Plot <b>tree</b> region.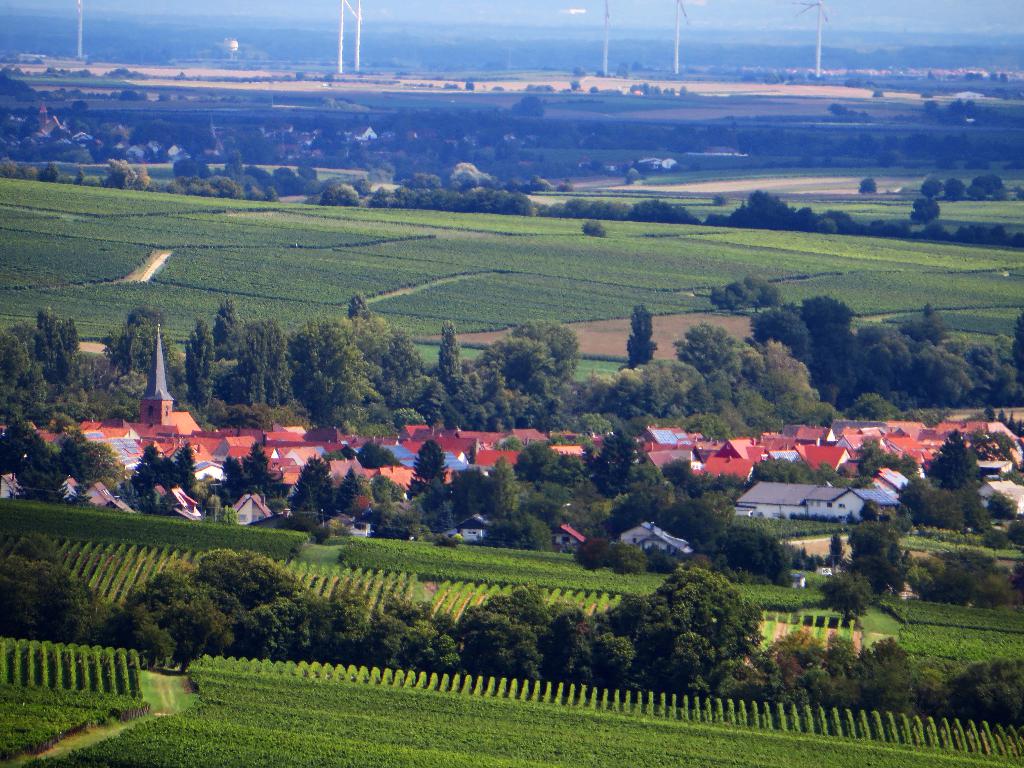
Plotted at select_region(964, 71, 972, 83).
